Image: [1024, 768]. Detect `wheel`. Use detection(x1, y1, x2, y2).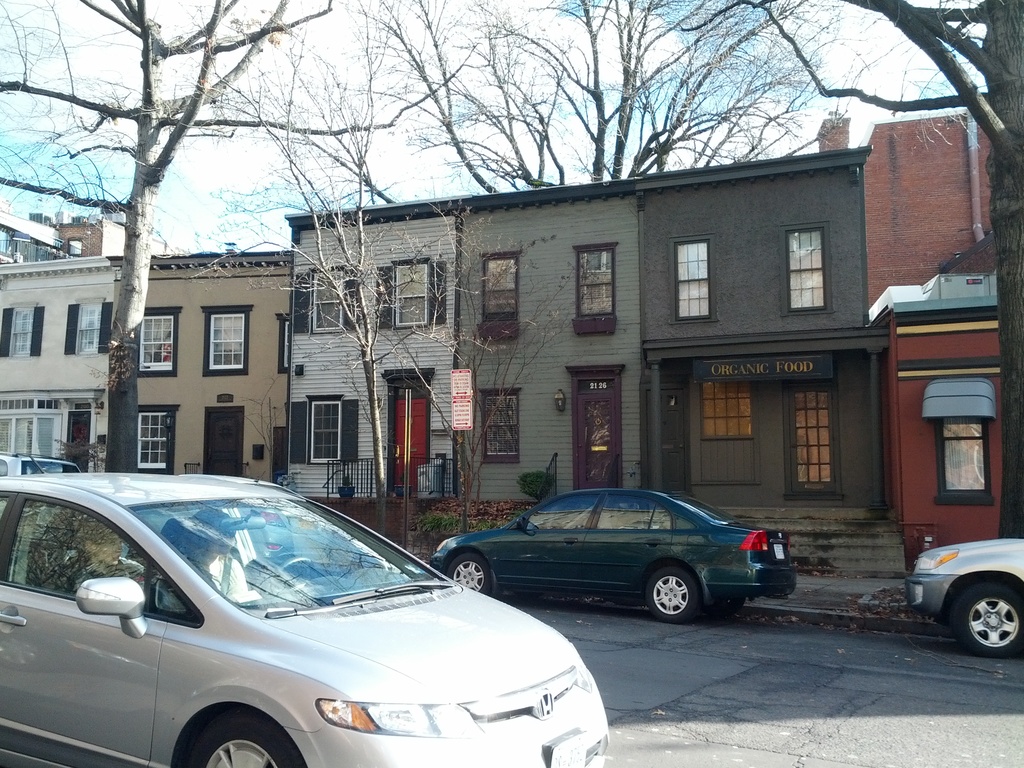
detection(269, 550, 324, 586).
